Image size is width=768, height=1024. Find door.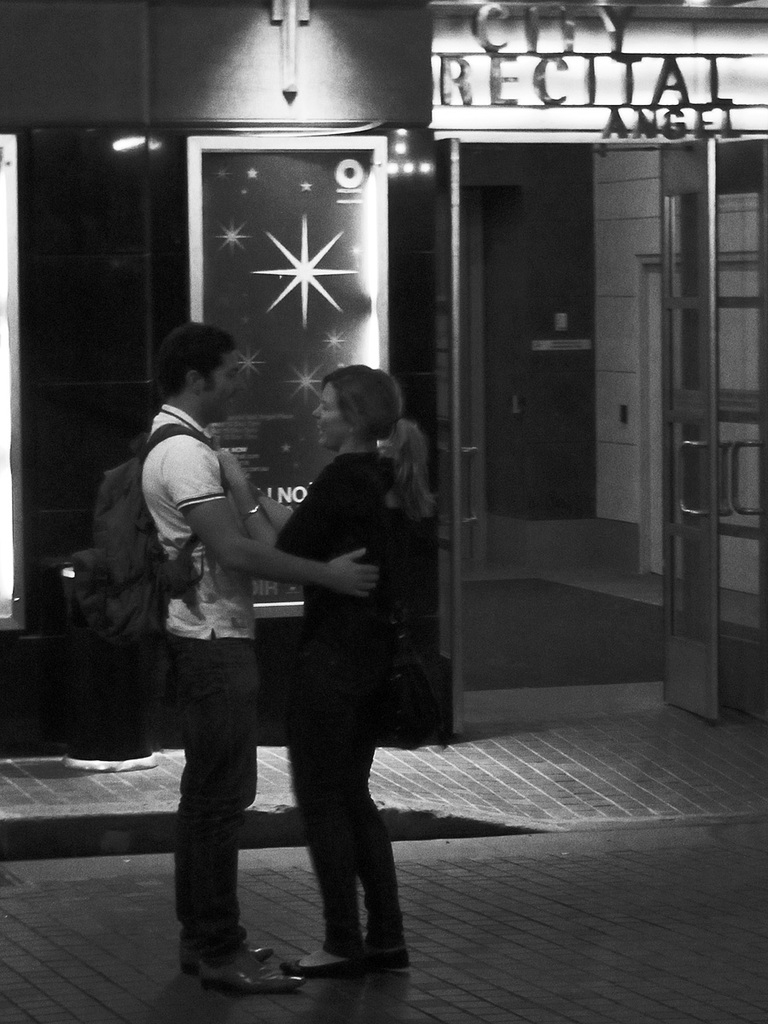
x1=656, y1=132, x2=727, y2=727.
